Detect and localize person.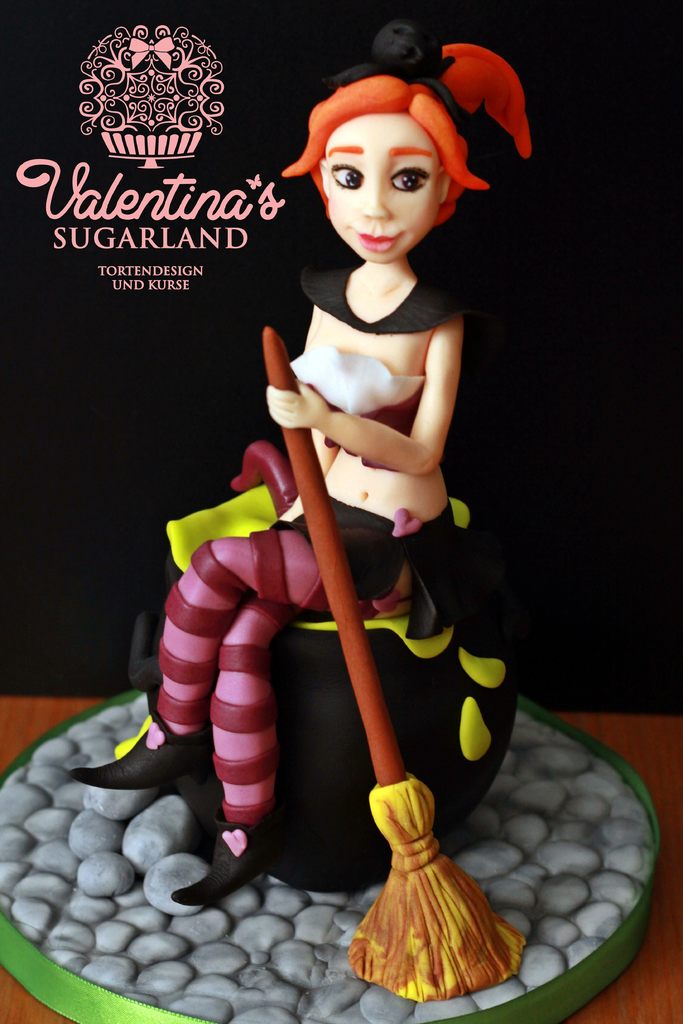
Localized at box=[63, 22, 536, 909].
